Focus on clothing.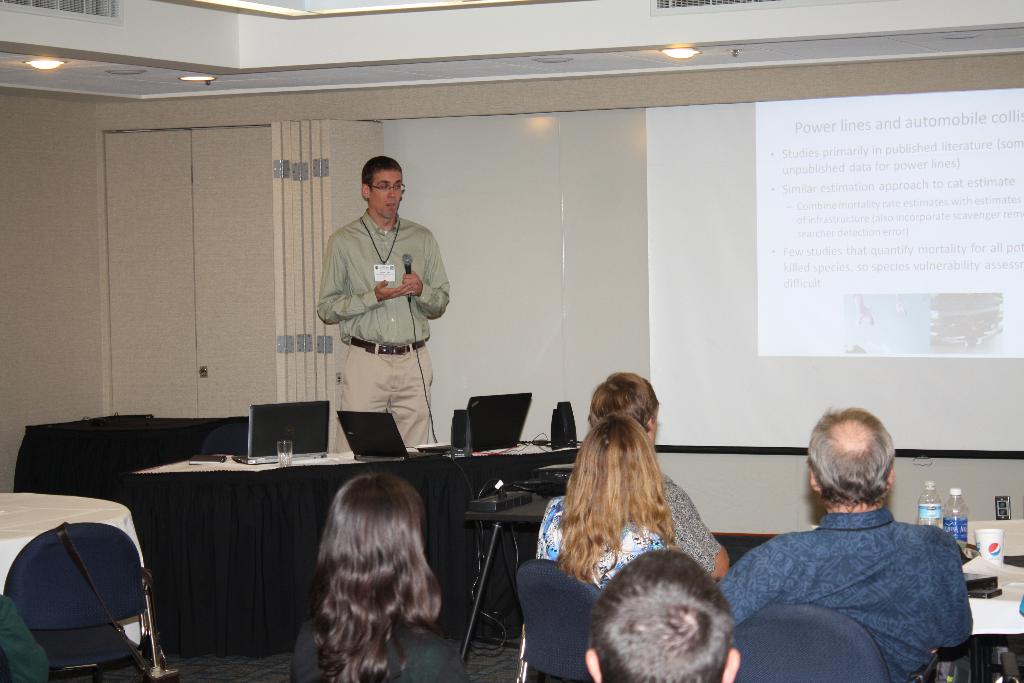
Focused at bbox=[713, 506, 970, 682].
